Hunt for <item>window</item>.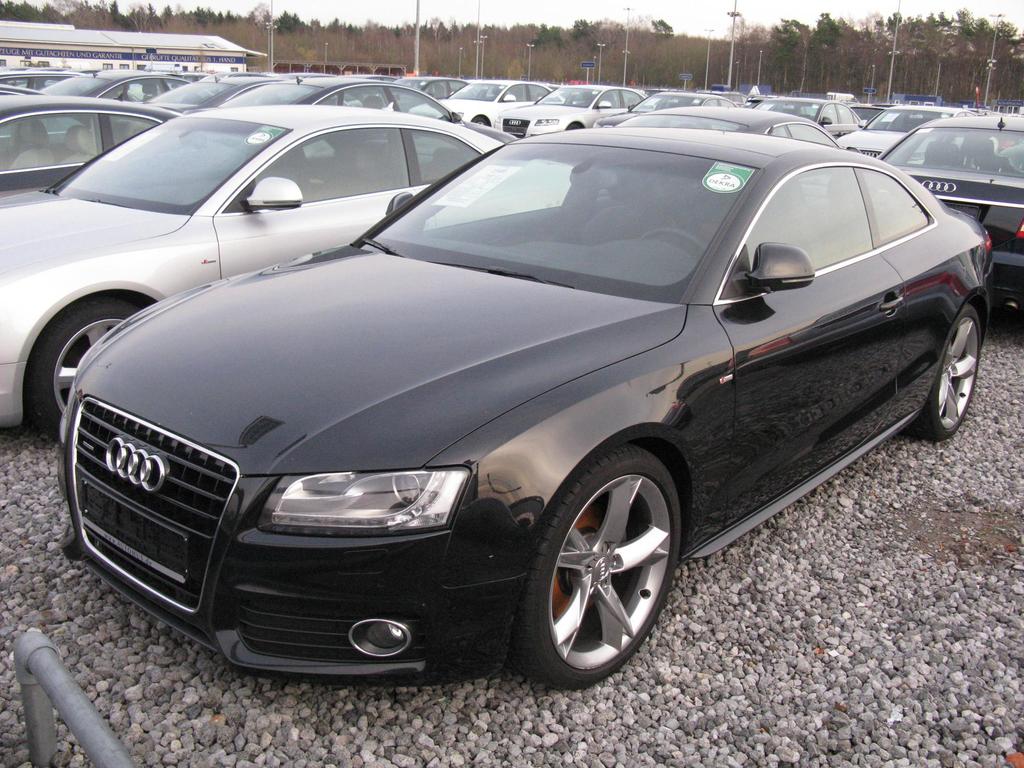
Hunted down at 503:85:525:102.
